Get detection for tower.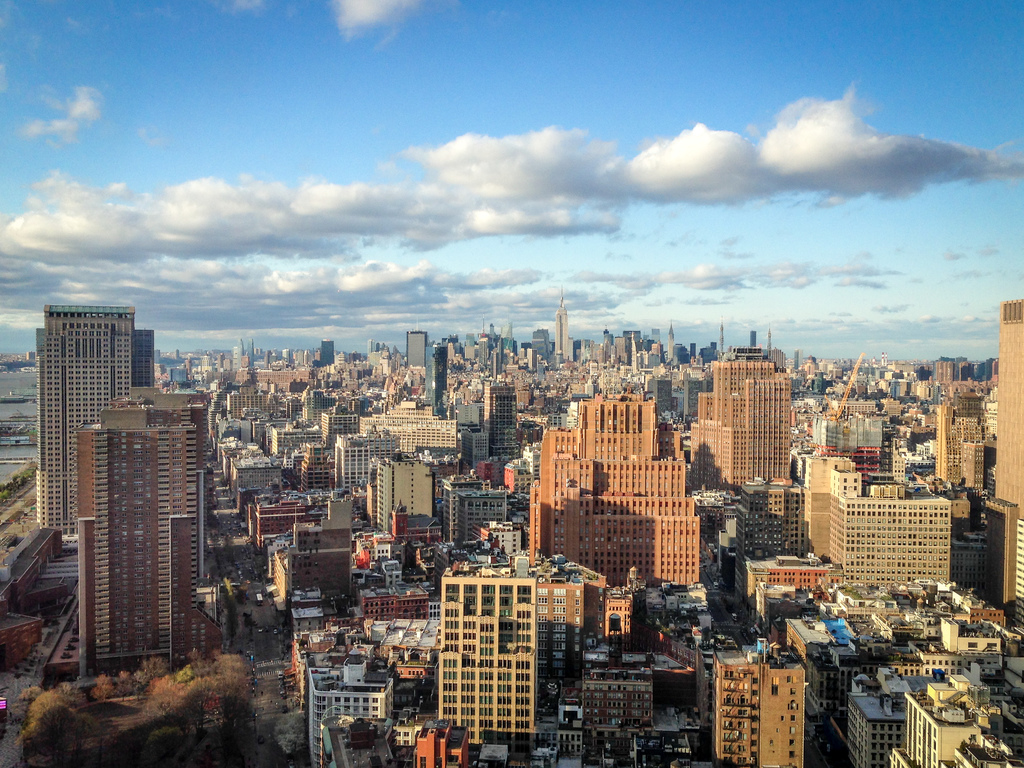
Detection: [left=585, top=617, right=658, bottom=765].
